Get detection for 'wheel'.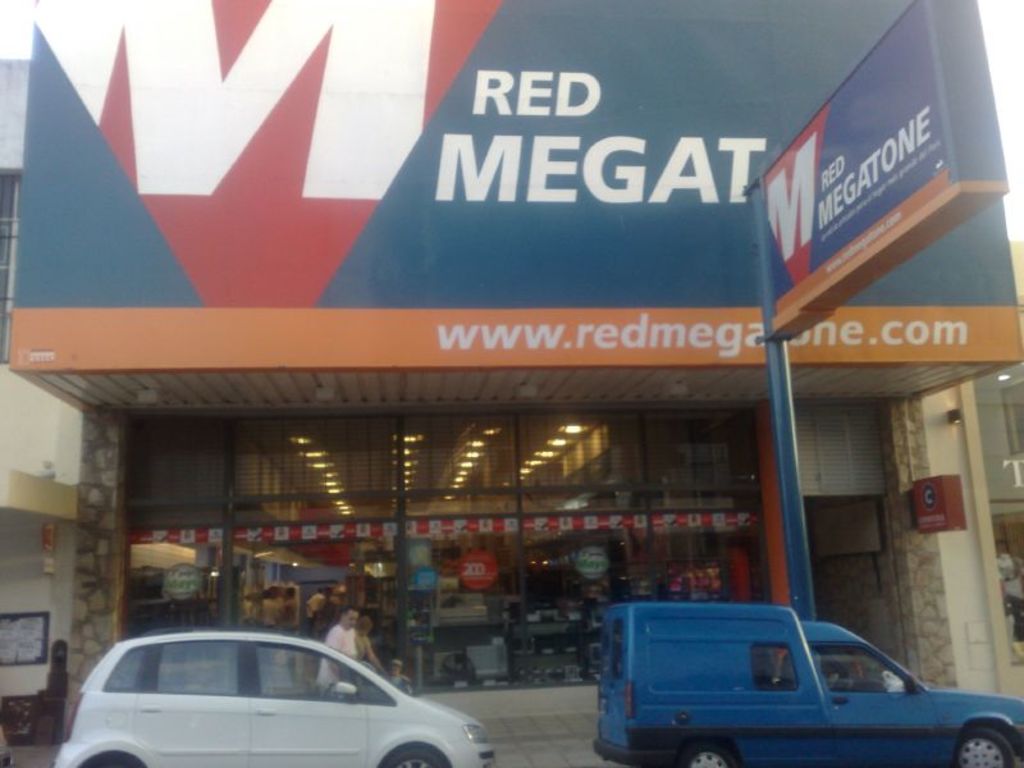
Detection: detection(83, 759, 137, 767).
